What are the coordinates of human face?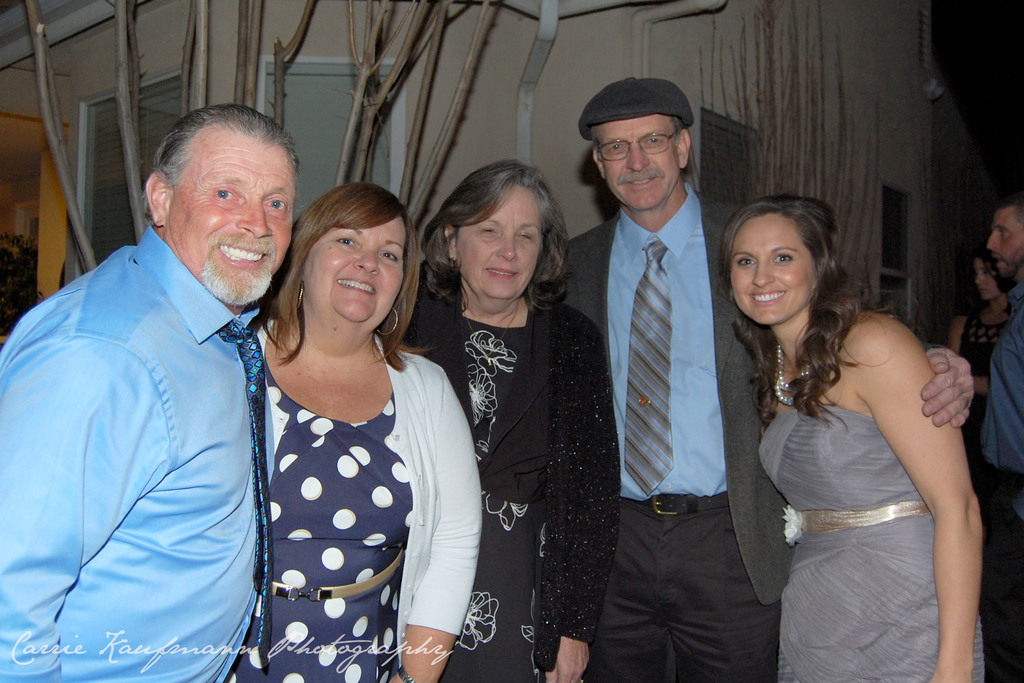
left=598, top=115, right=676, bottom=210.
